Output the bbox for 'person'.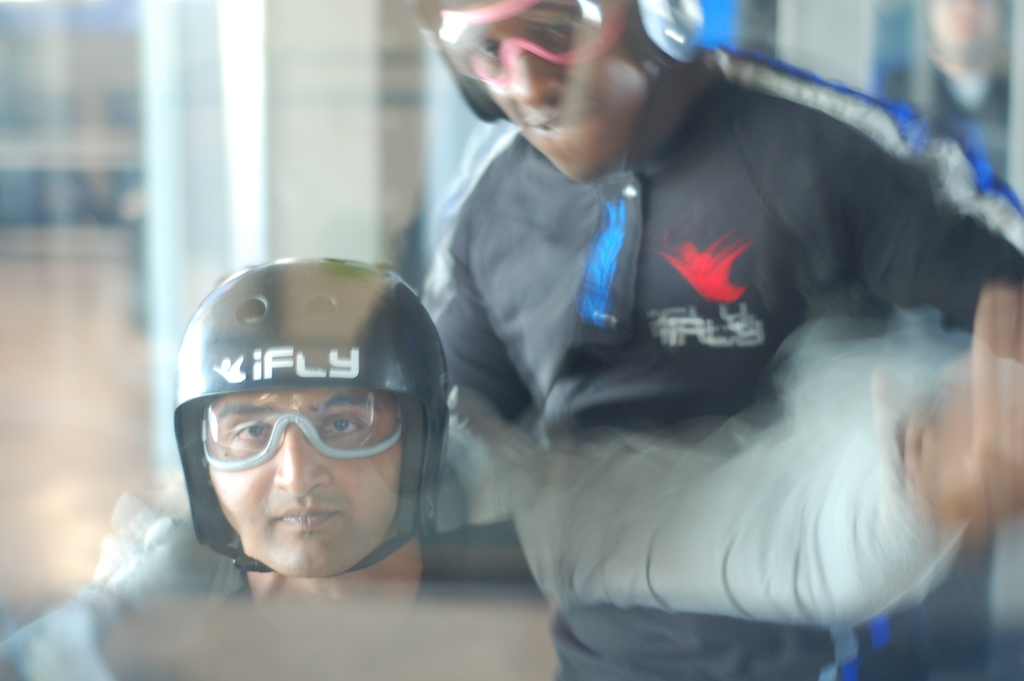
select_region(0, 252, 565, 680).
